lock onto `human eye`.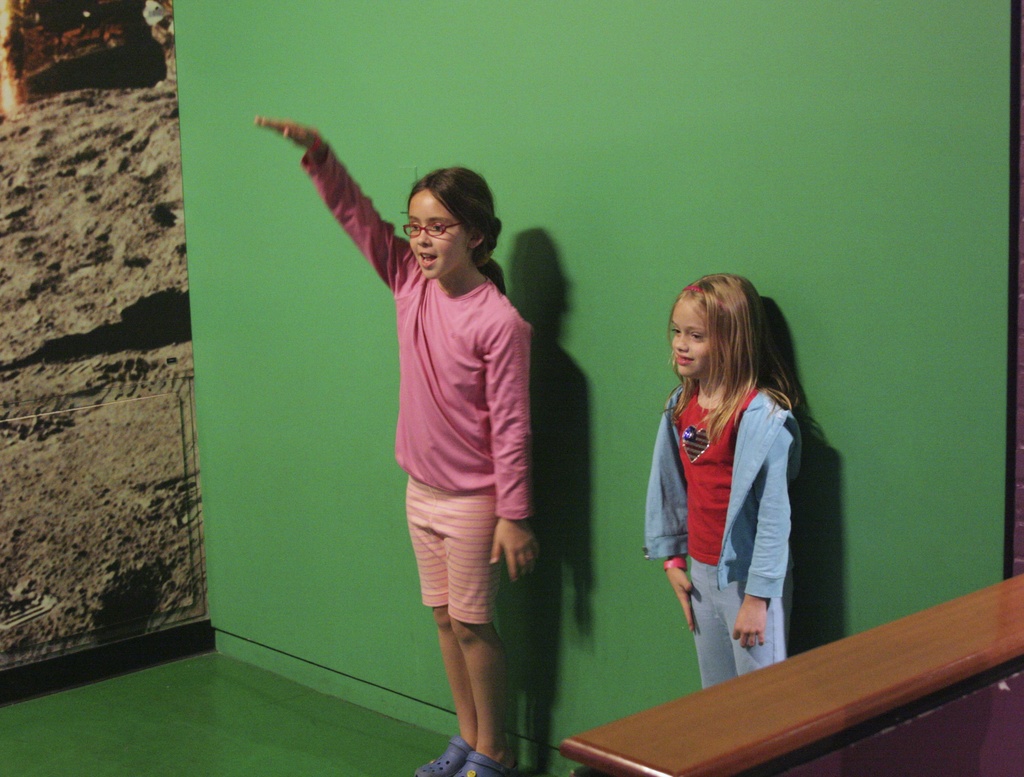
Locked: bbox(407, 218, 423, 231).
